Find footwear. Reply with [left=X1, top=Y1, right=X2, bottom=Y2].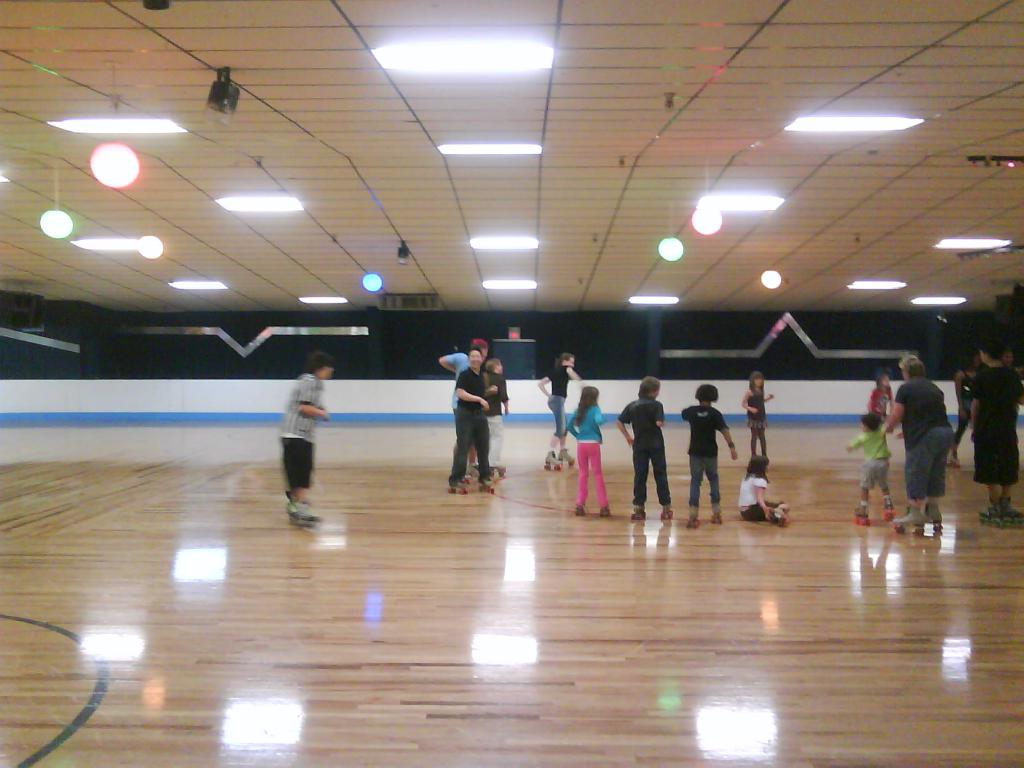
[left=555, top=448, right=576, bottom=464].
